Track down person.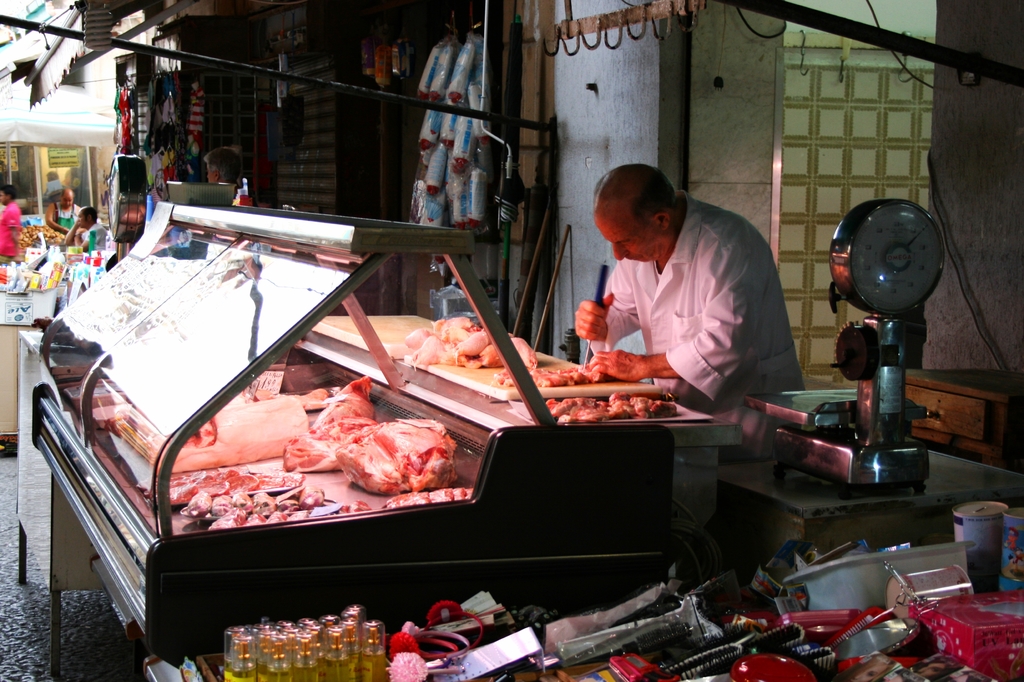
Tracked to box=[564, 157, 810, 466].
